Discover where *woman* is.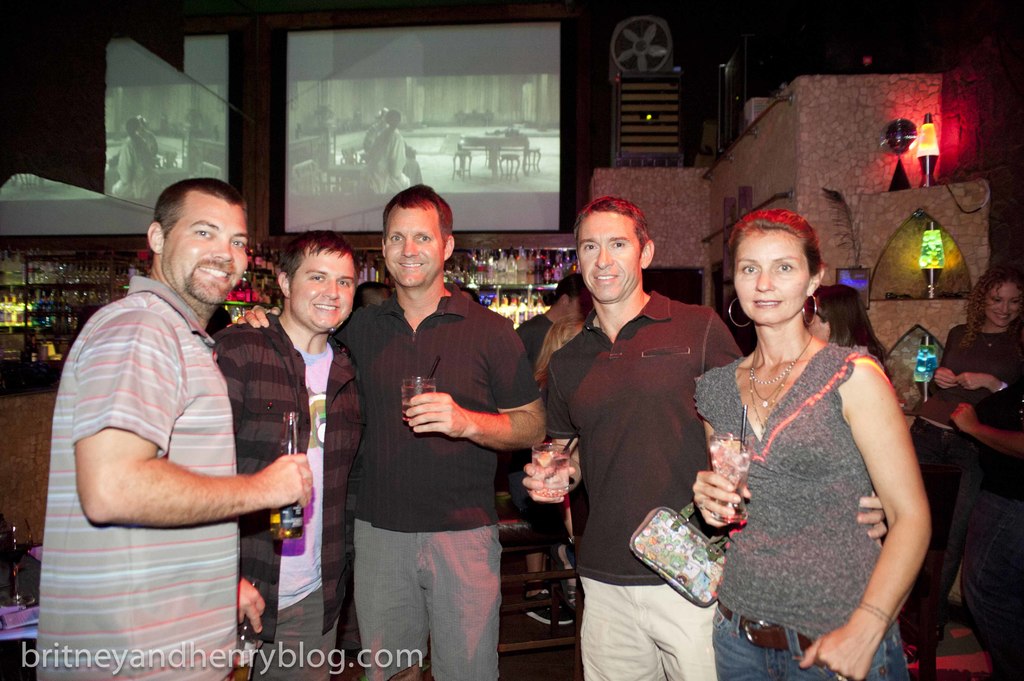
Discovered at {"left": 802, "top": 284, "right": 895, "bottom": 375}.
